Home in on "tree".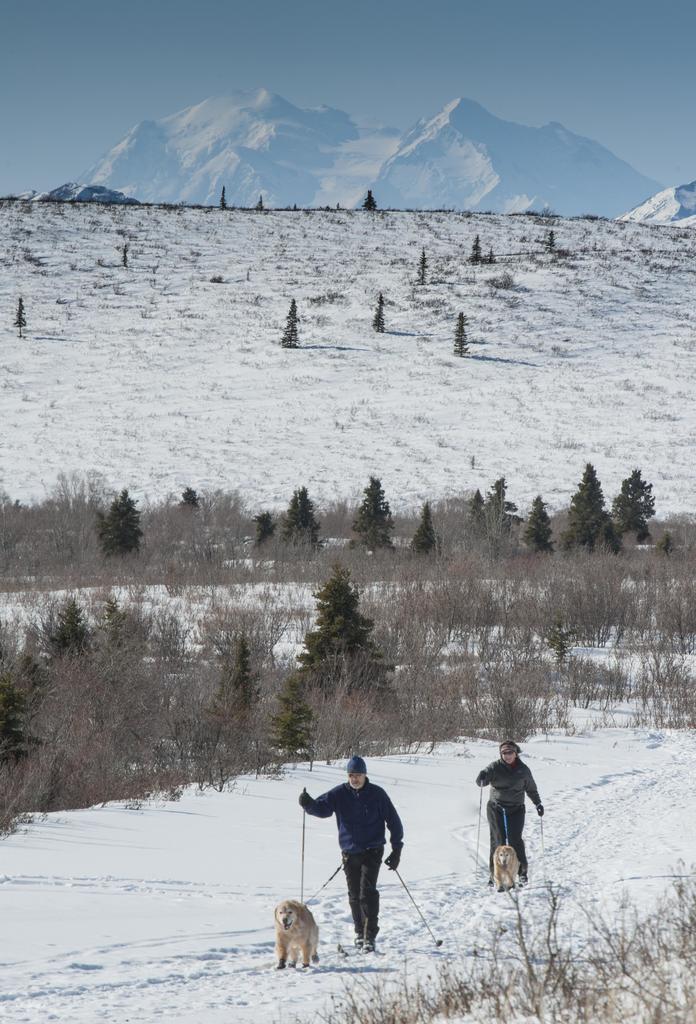
Homed in at (0, 458, 111, 582).
